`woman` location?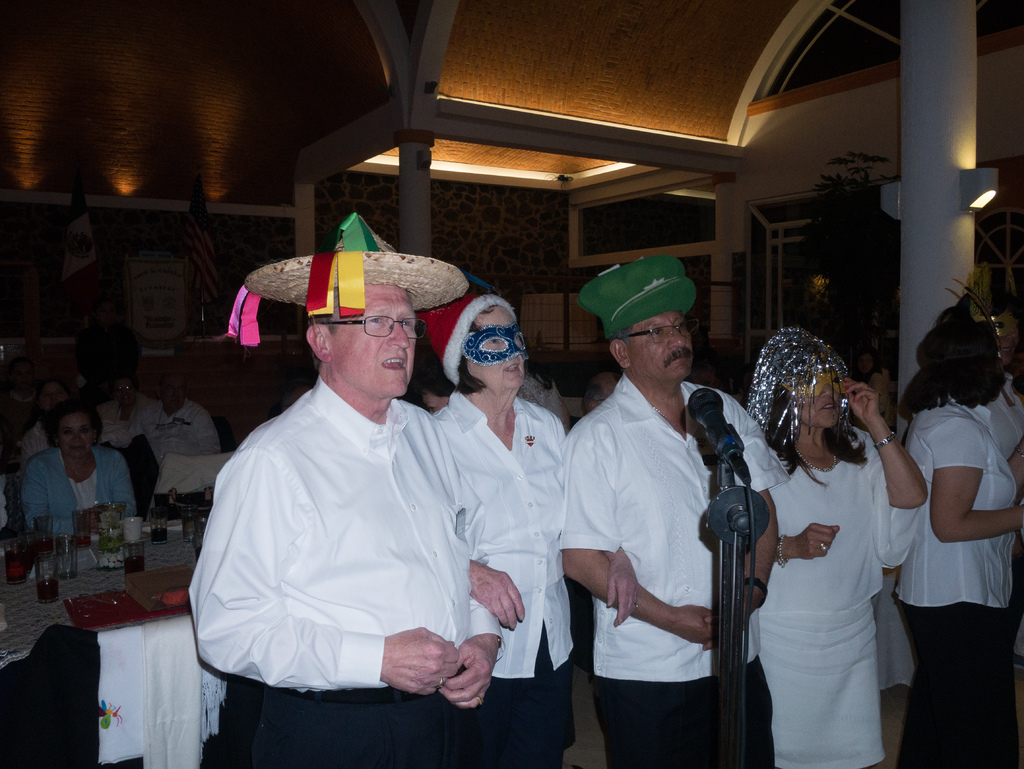
17 396 141 550
